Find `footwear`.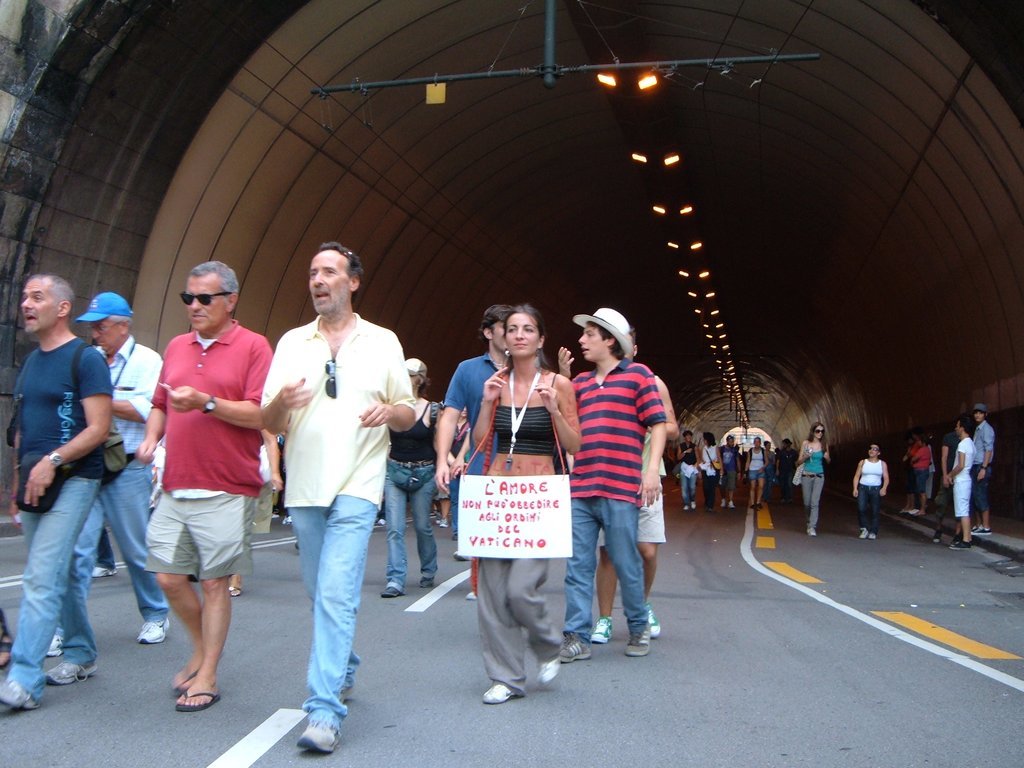
region(433, 520, 442, 523).
